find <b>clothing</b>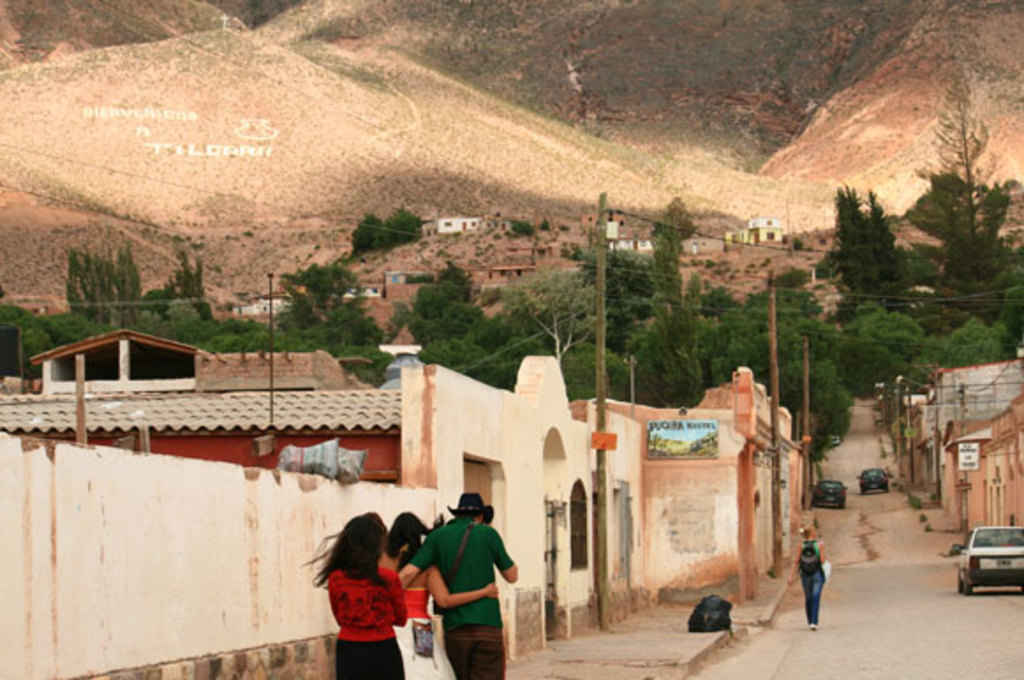
(left=783, top=534, right=823, bottom=617)
